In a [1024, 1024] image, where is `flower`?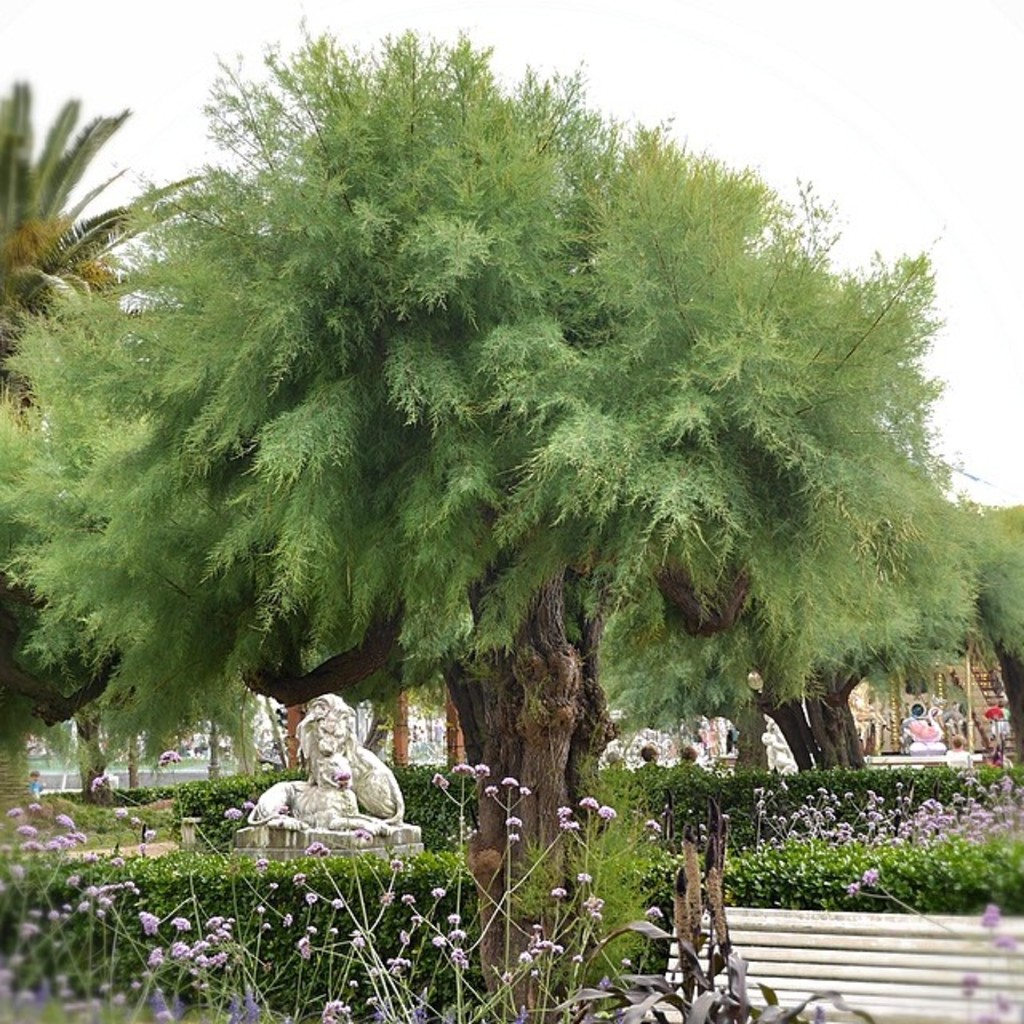
pyautogui.locateOnScreen(978, 906, 1002, 930).
